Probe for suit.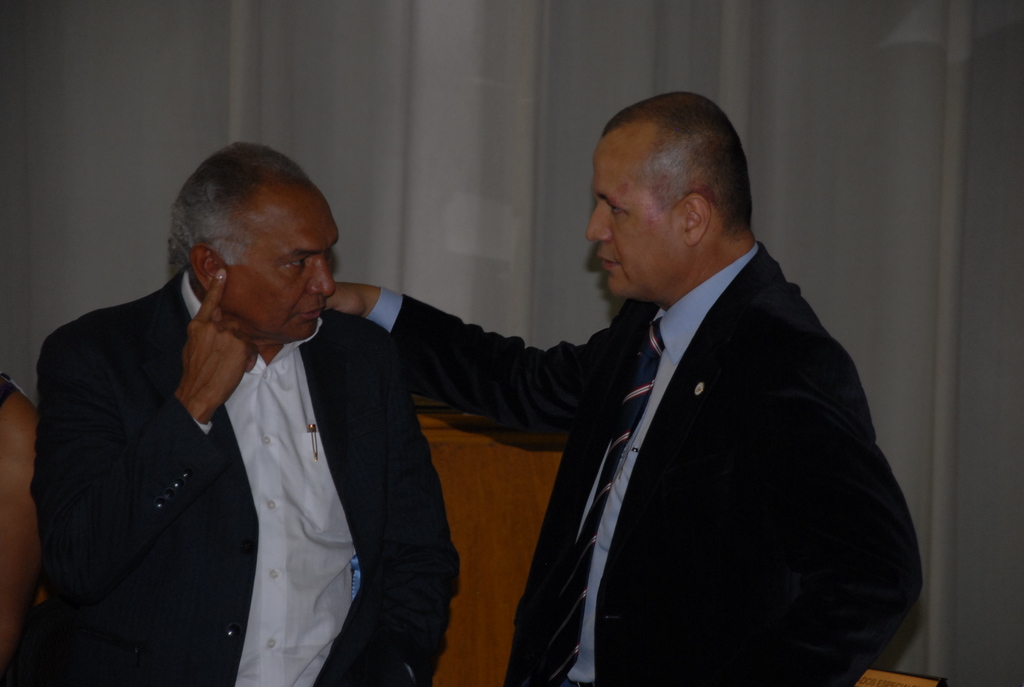
Probe result: (362,242,925,686).
